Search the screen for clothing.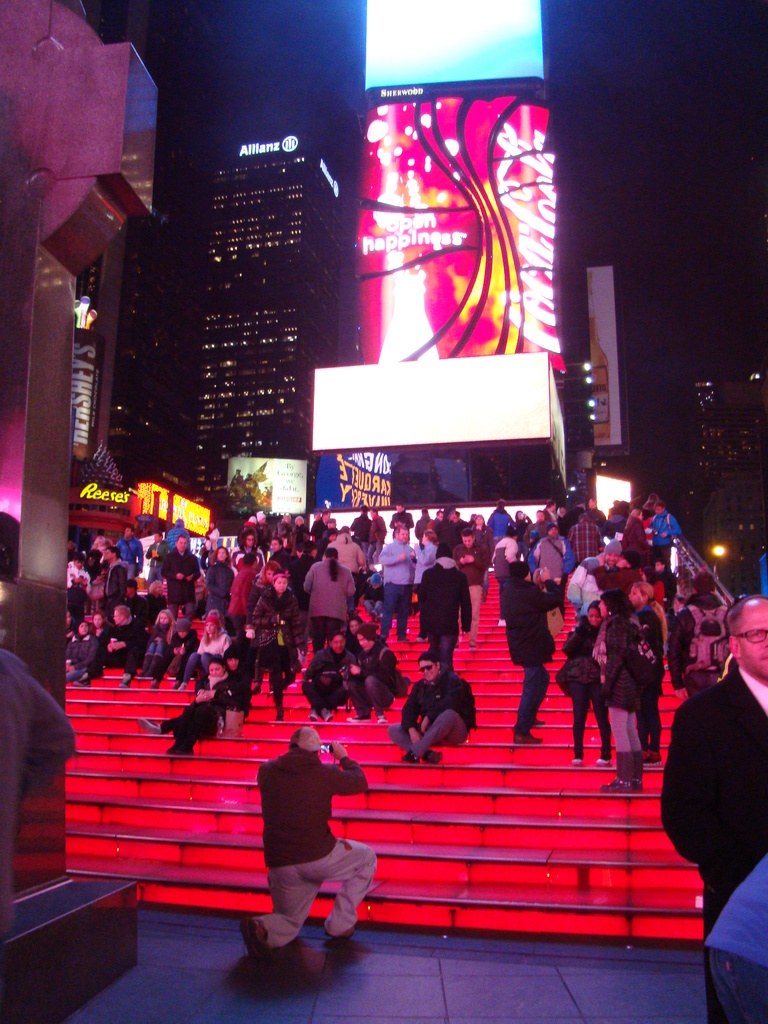
Found at pyautogui.locateOnScreen(298, 570, 355, 643).
